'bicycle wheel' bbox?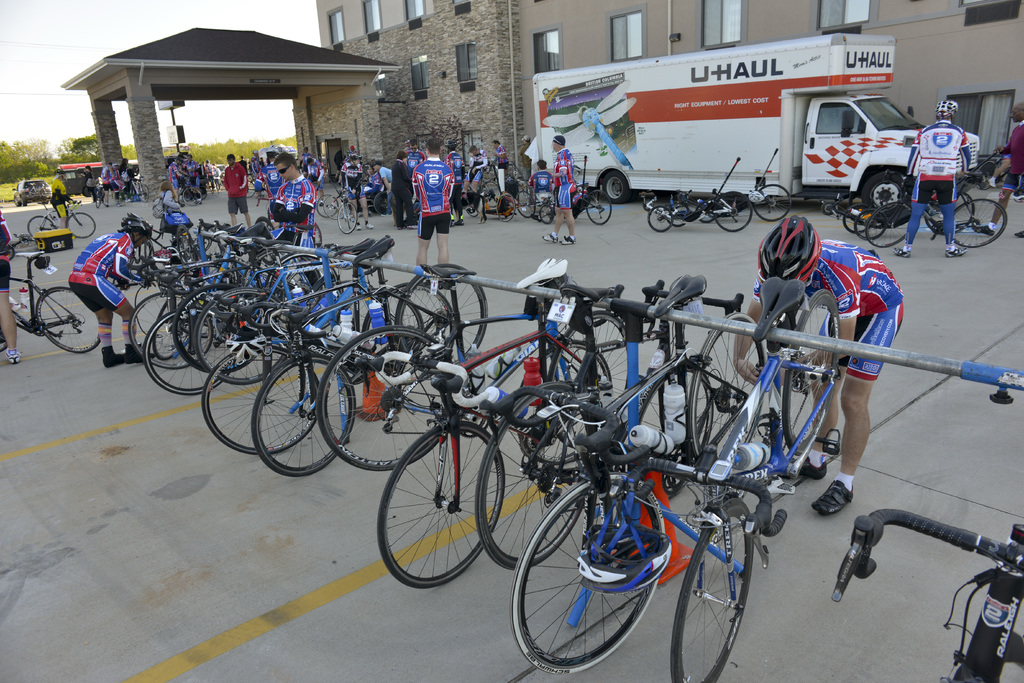
668,497,757,682
